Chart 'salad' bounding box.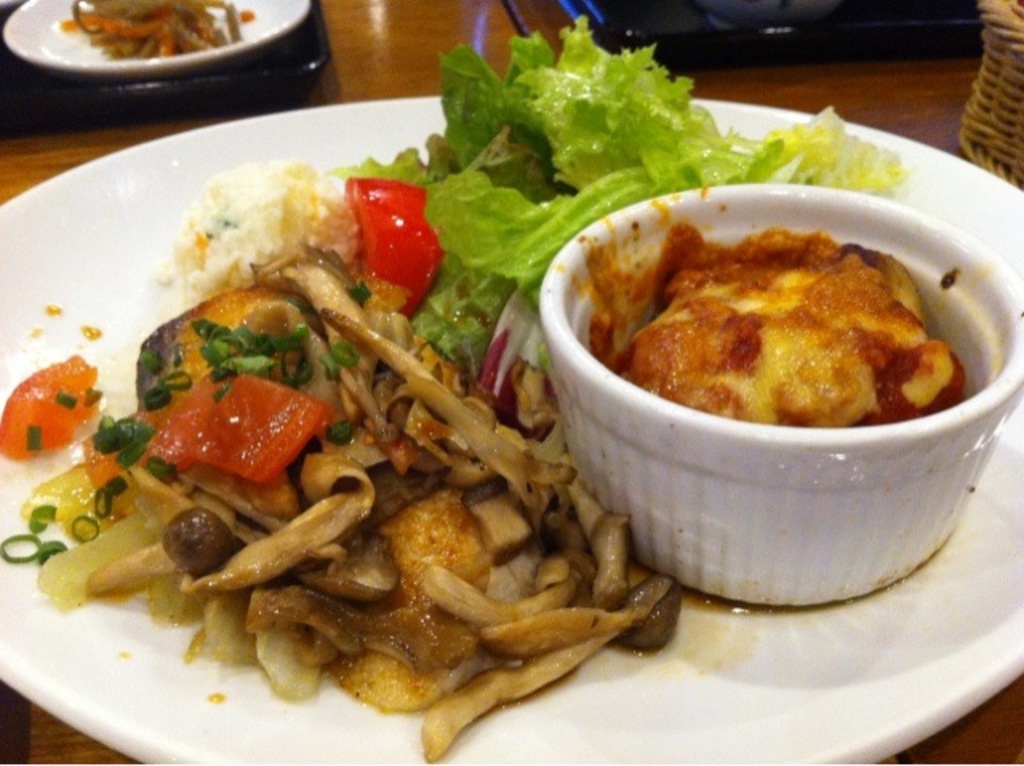
Charted: {"left": 157, "top": 11, "right": 928, "bottom": 392}.
